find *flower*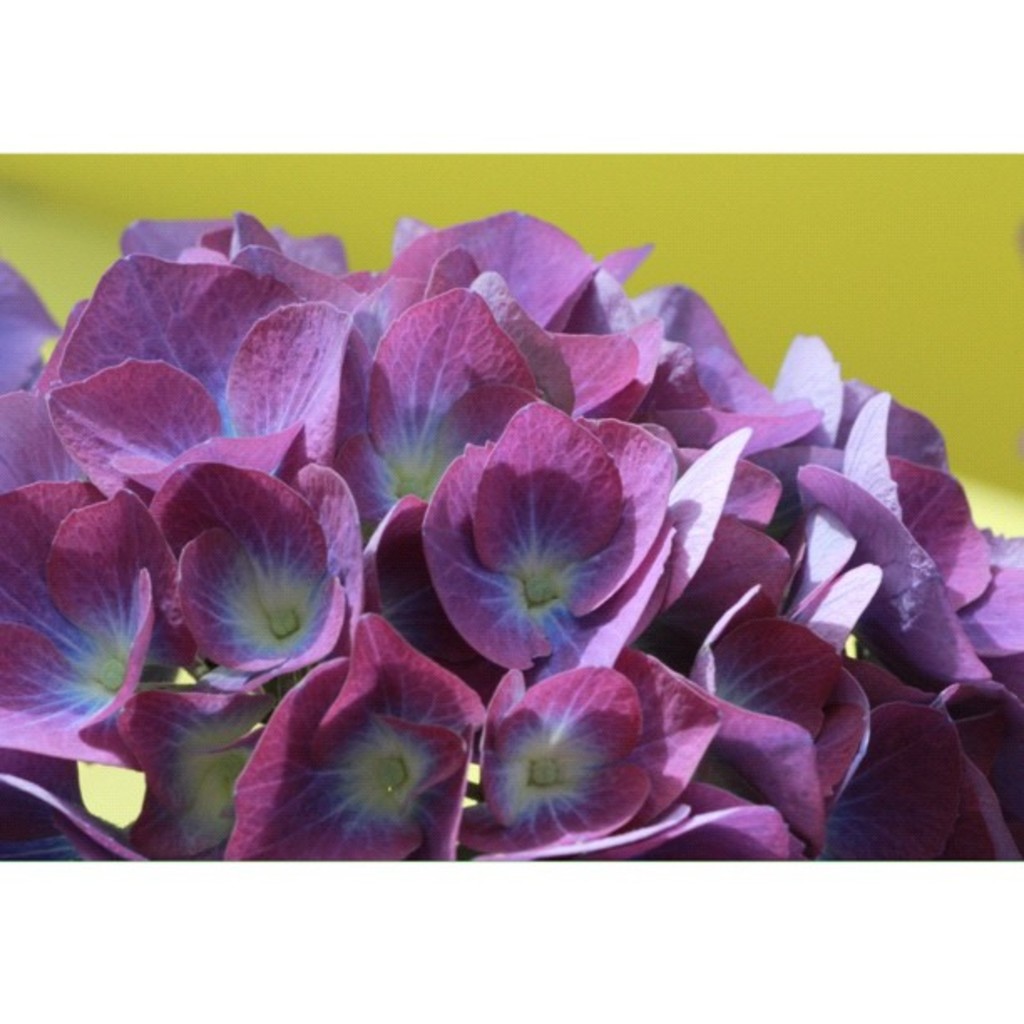
(418, 407, 668, 668)
